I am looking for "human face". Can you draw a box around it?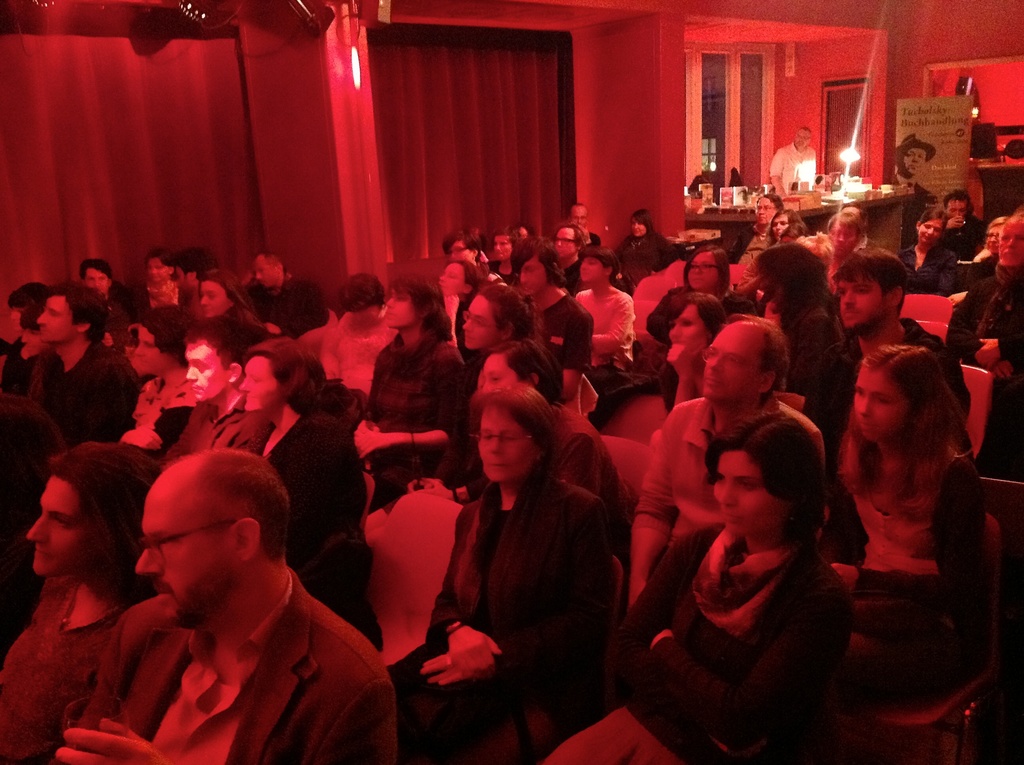
Sure, the bounding box is [x1=129, y1=492, x2=230, y2=630].
